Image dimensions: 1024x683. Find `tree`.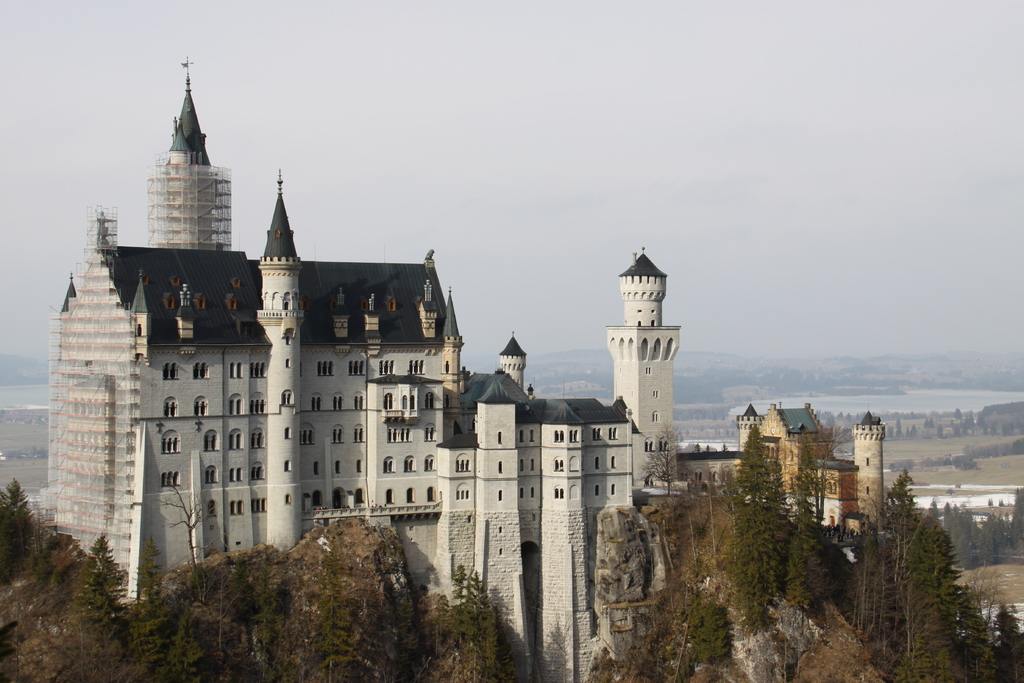
rect(0, 482, 509, 682).
